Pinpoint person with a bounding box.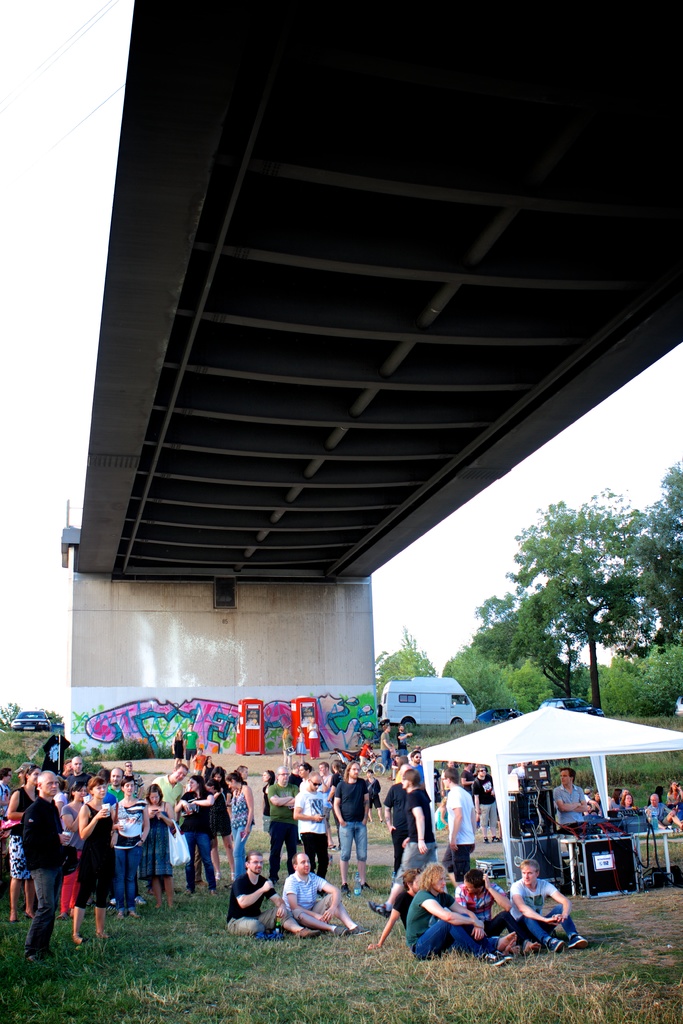
(x1=507, y1=858, x2=588, y2=949).
